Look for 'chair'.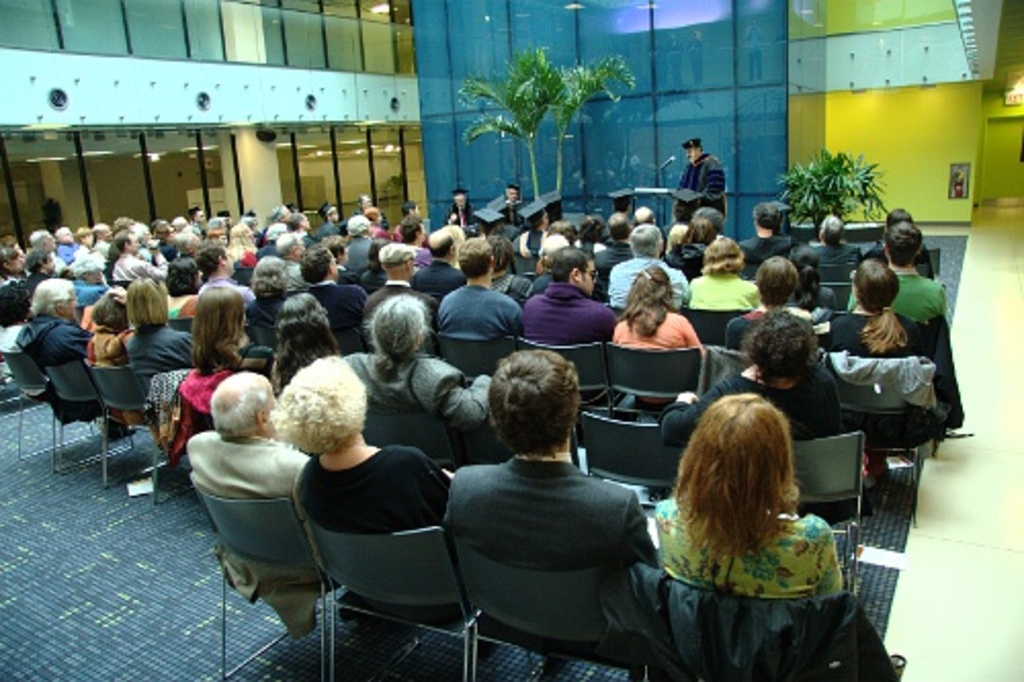
Found: locate(190, 483, 348, 680).
